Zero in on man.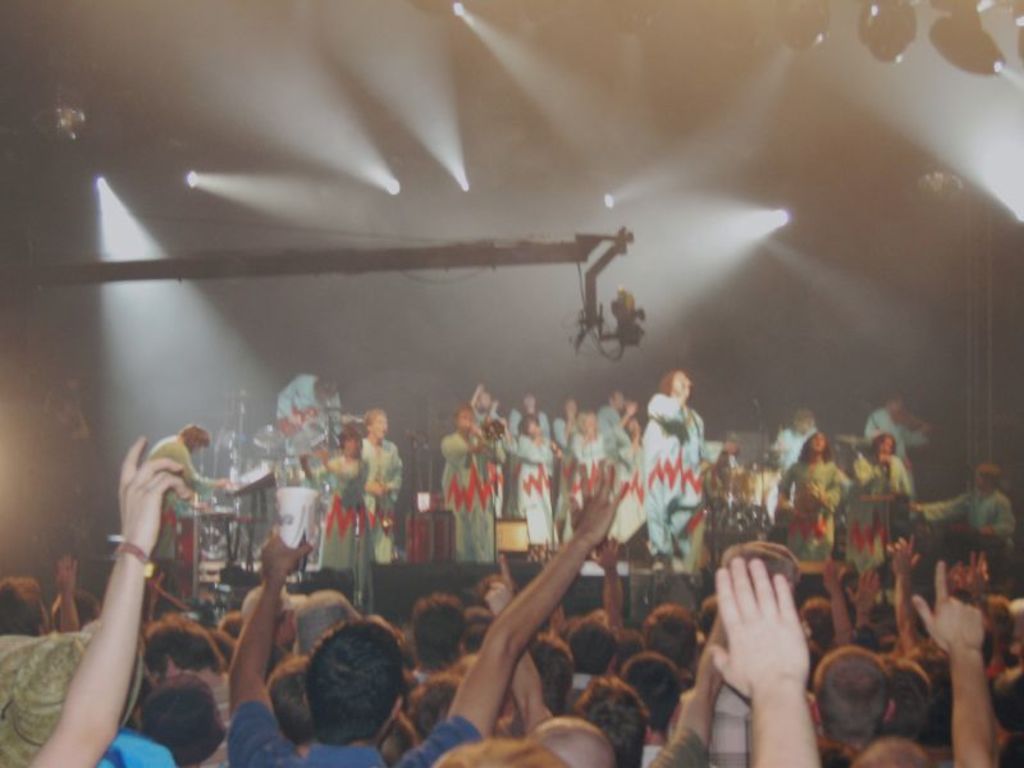
Zeroed in: left=137, top=417, right=230, bottom=576.
